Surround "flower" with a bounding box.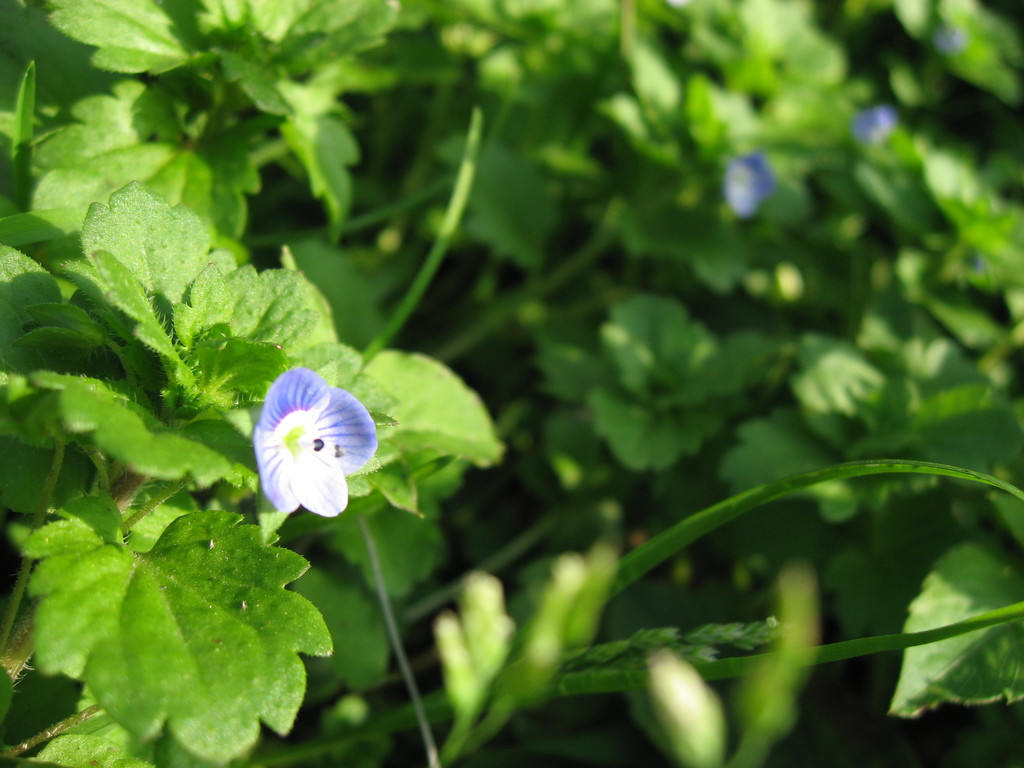
Rect(250, 369, 388, 526).
